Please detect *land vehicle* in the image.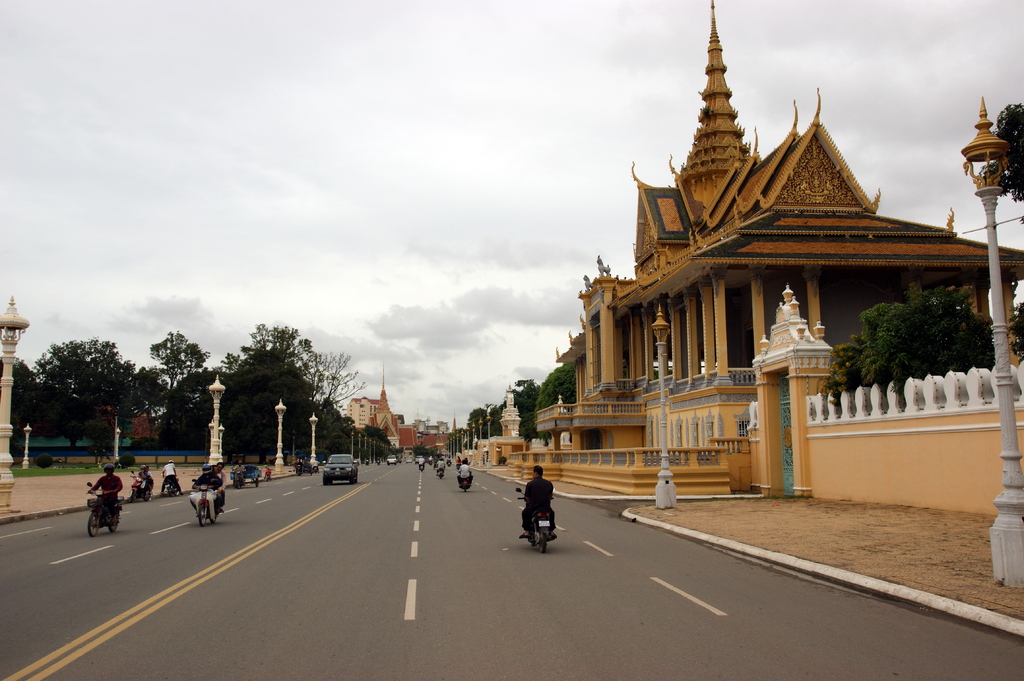
detection(87, 479, 124, 537).
